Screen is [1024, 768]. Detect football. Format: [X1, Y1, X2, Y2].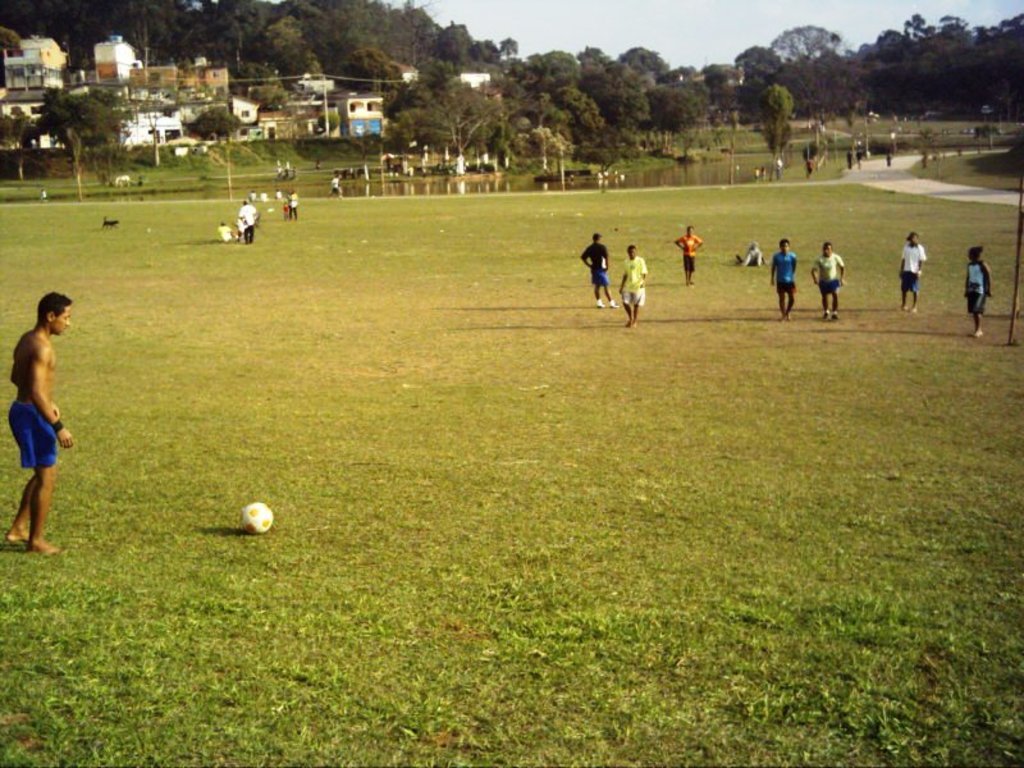
[238, 502, 279, 536].
